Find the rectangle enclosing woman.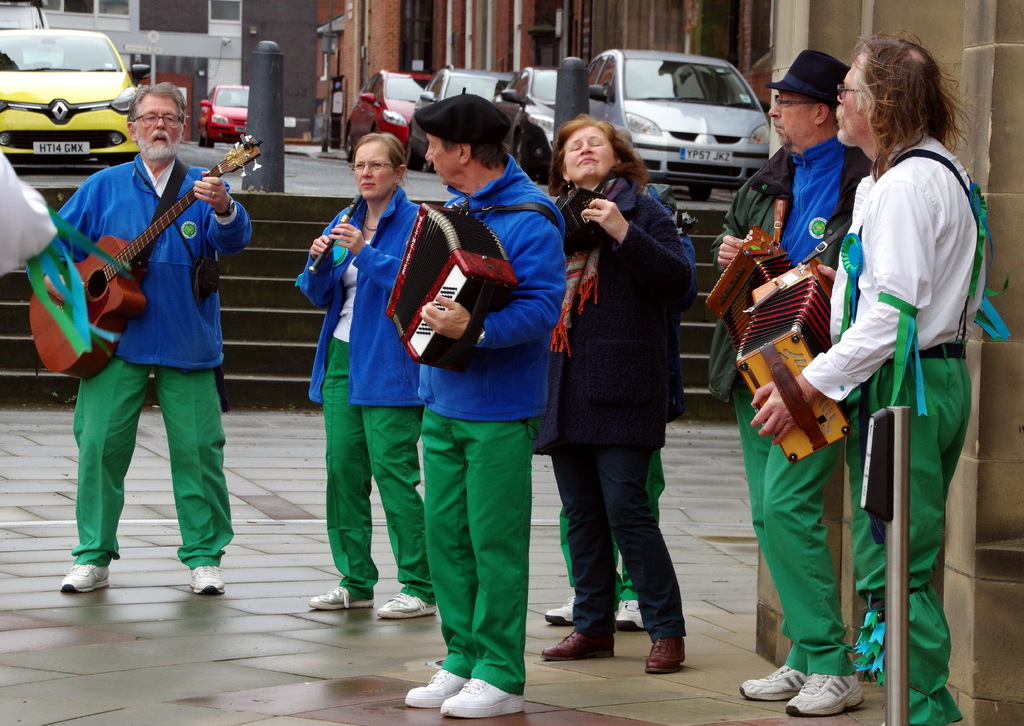
BBox(294, 132, 436, 623).
